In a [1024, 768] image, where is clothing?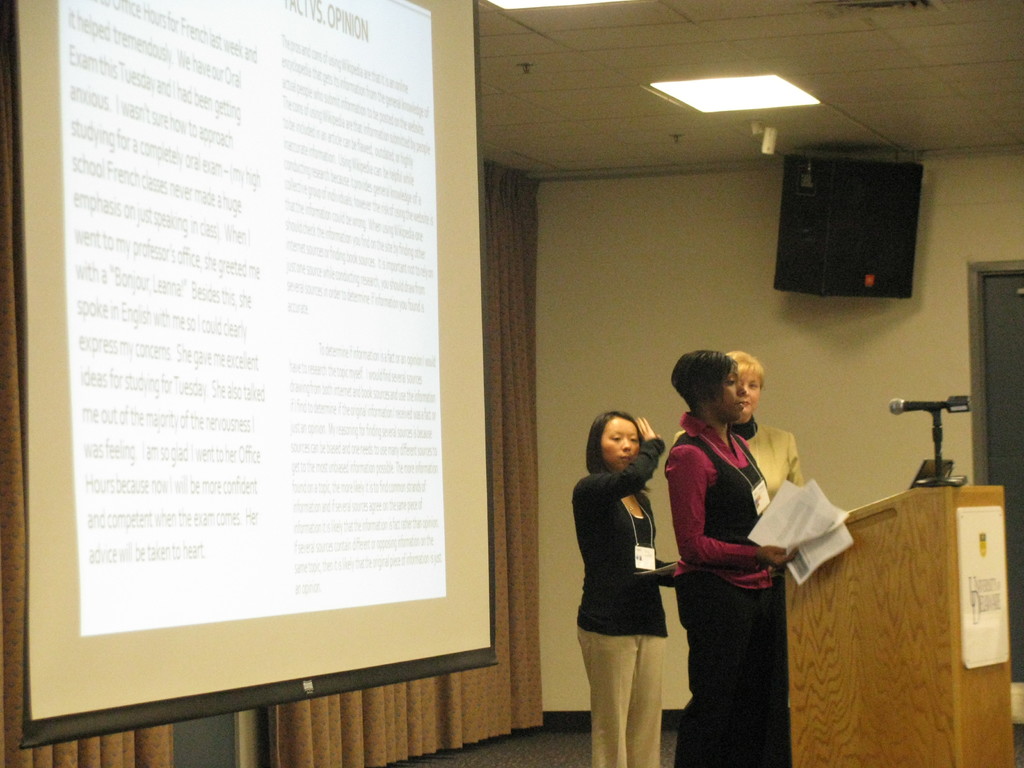
Rect(572, 437, 664, 767).
